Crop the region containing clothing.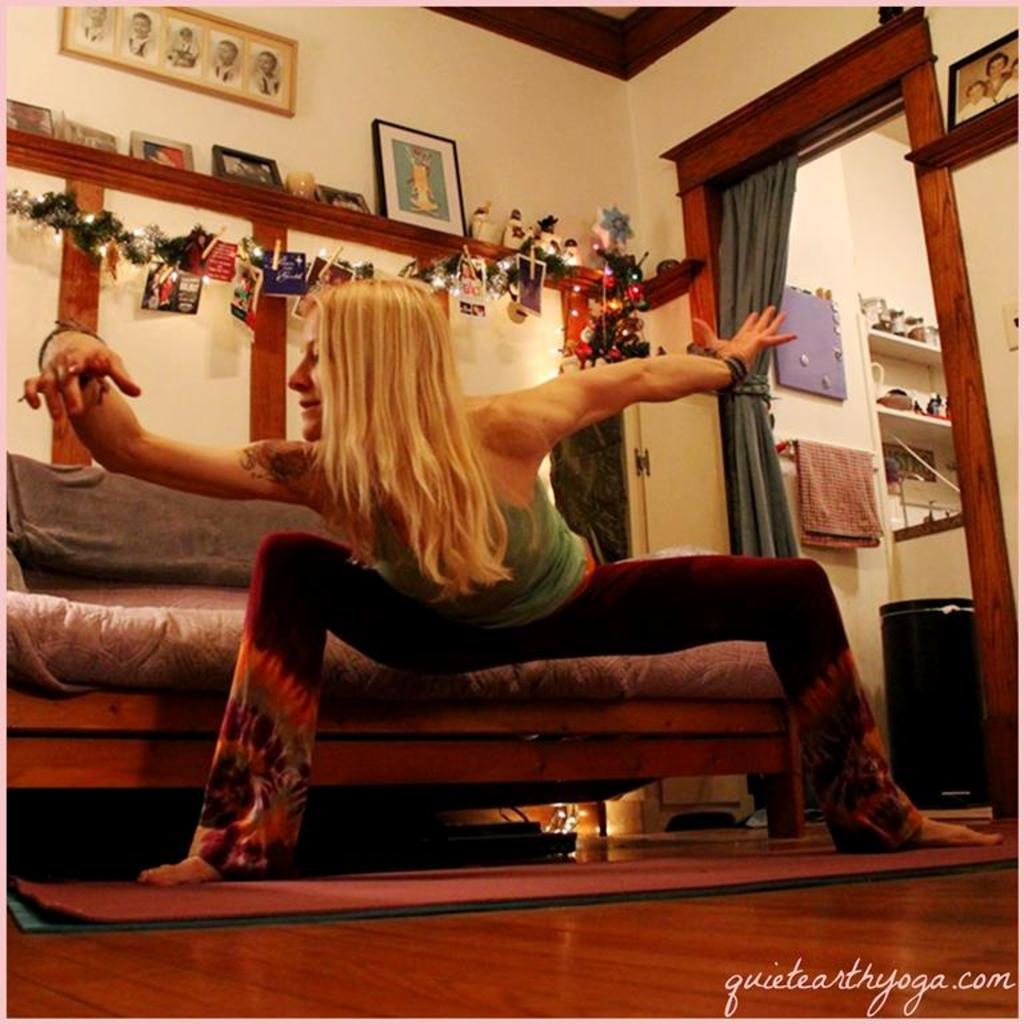
Crop region: crop(957, 76, 999, 113).
